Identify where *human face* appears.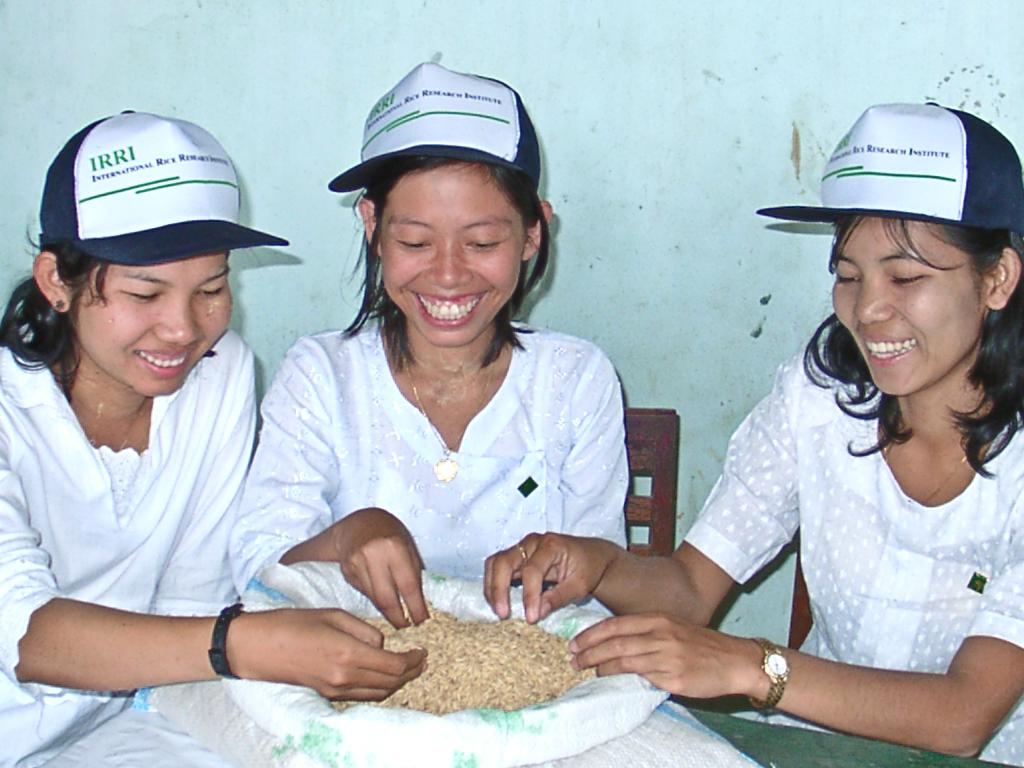
Appears at 834,204,985,393.
